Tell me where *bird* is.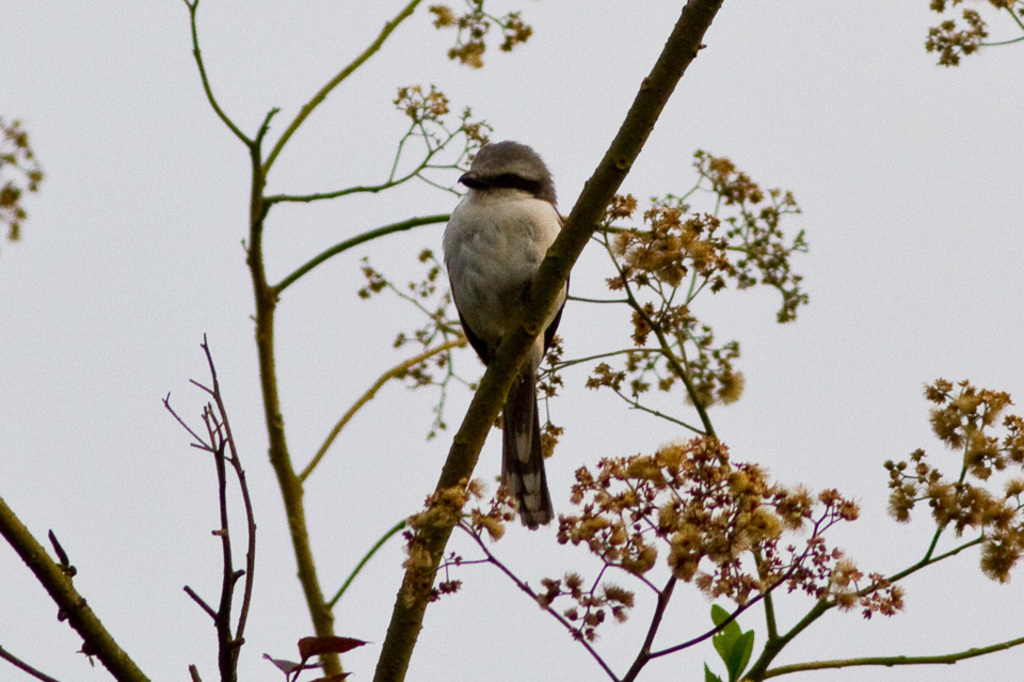
*bird* is at bbox=[441, 136, 582, 526].
